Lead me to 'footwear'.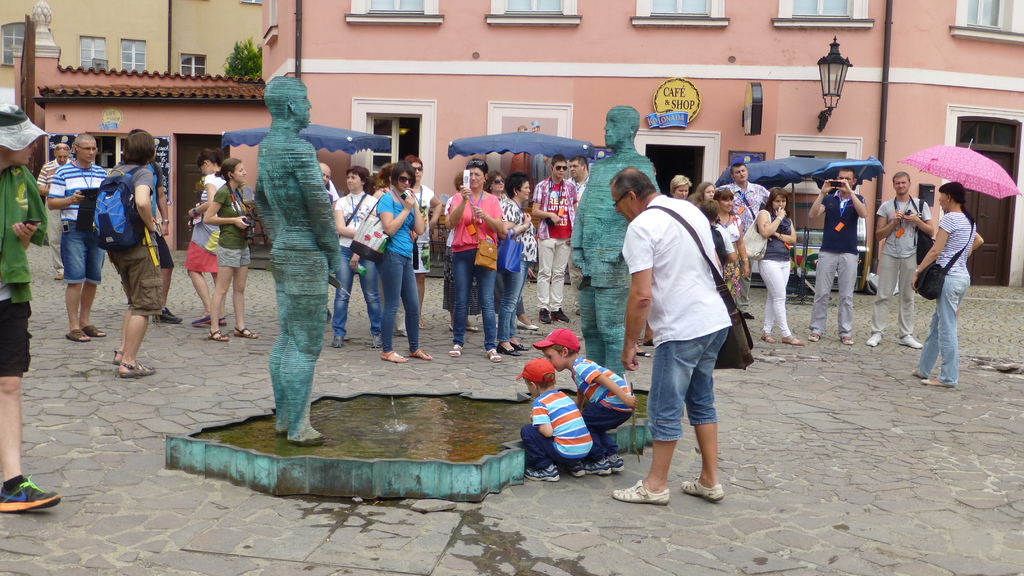
Lead to (left=235, top=325, right=257, bottom=341).
